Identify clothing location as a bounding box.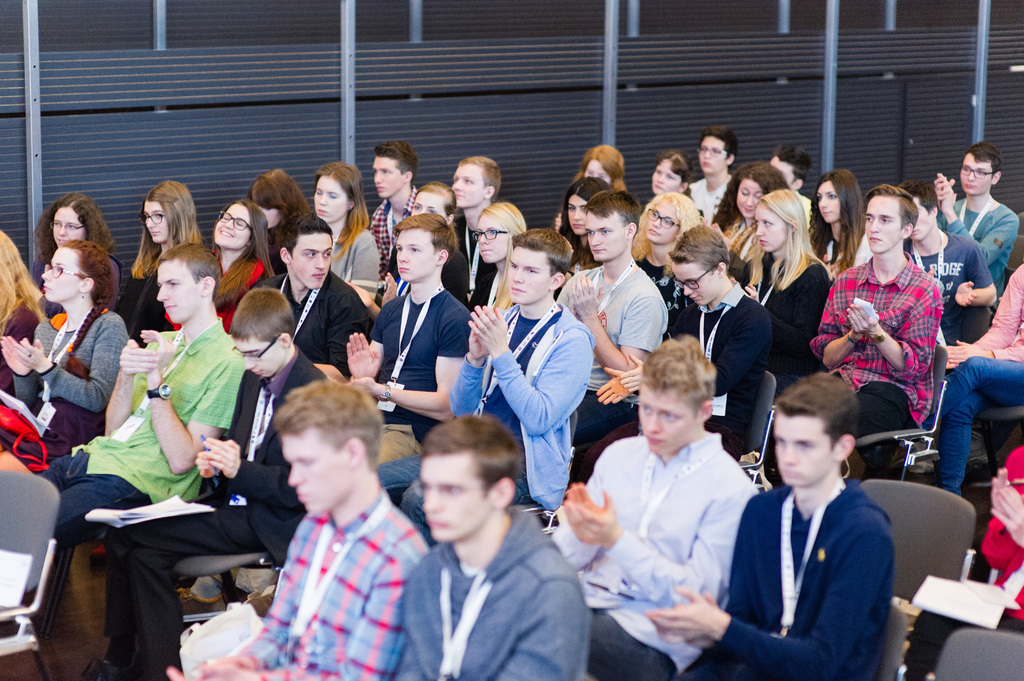
(455,297,591,513).
